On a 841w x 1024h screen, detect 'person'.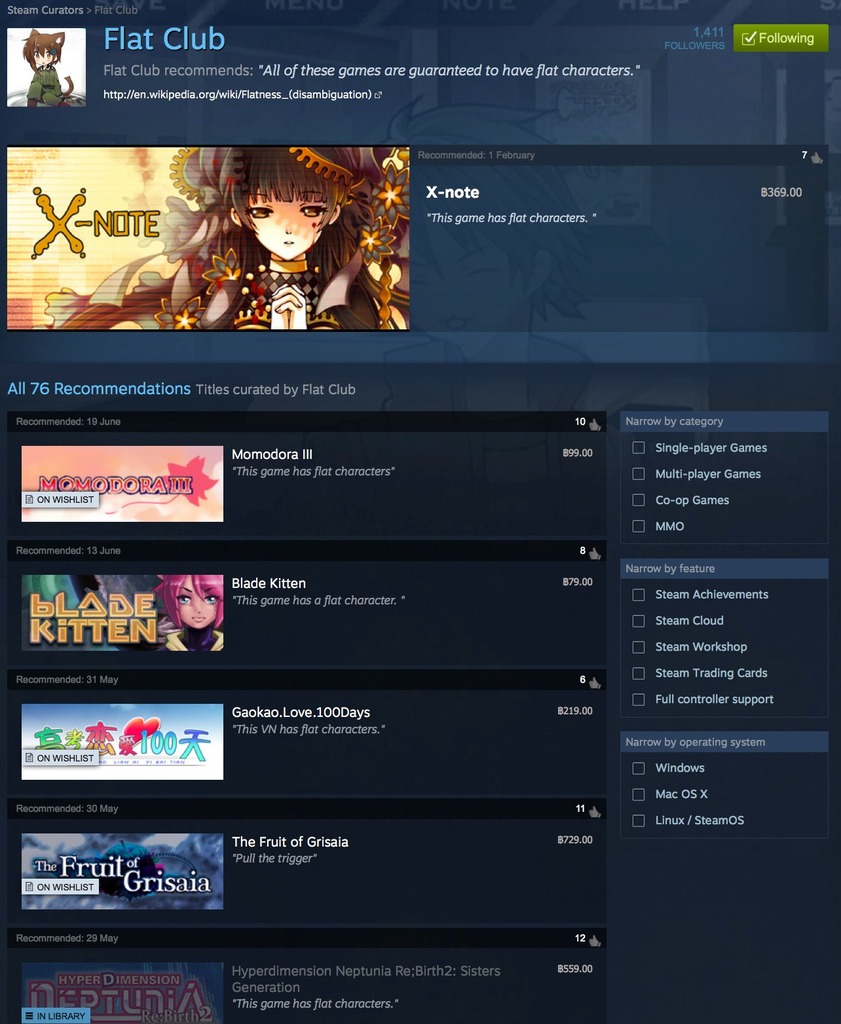
<region>136, 572, 223, 649</region>.
